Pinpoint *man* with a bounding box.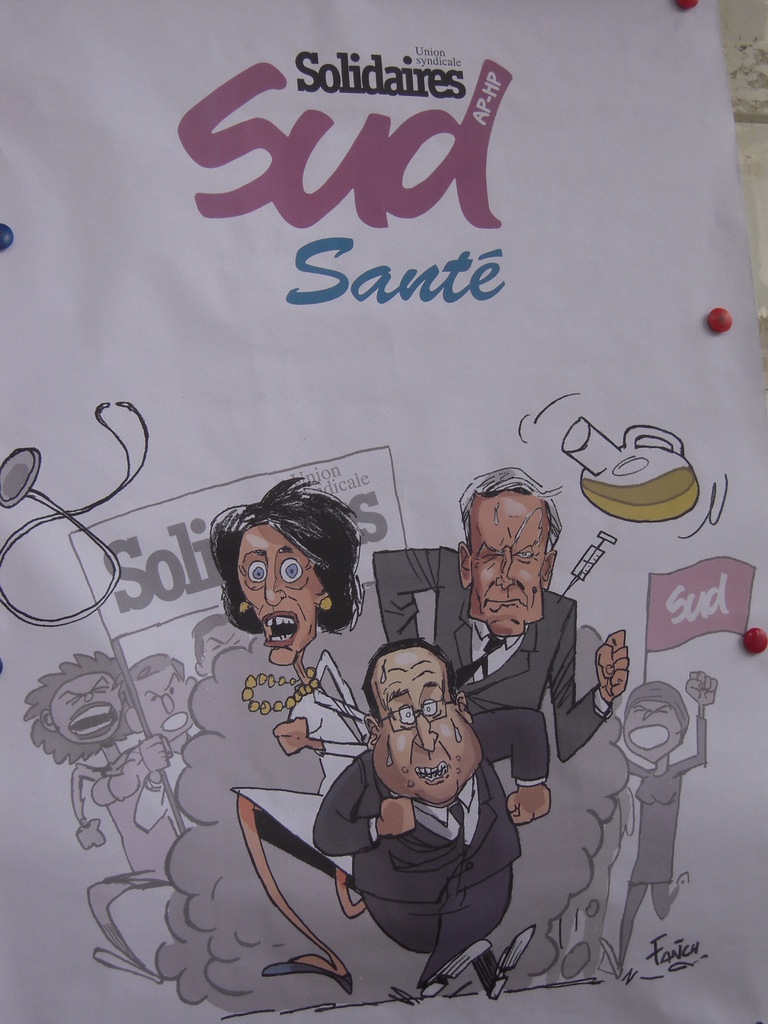
547,774,633,982.
